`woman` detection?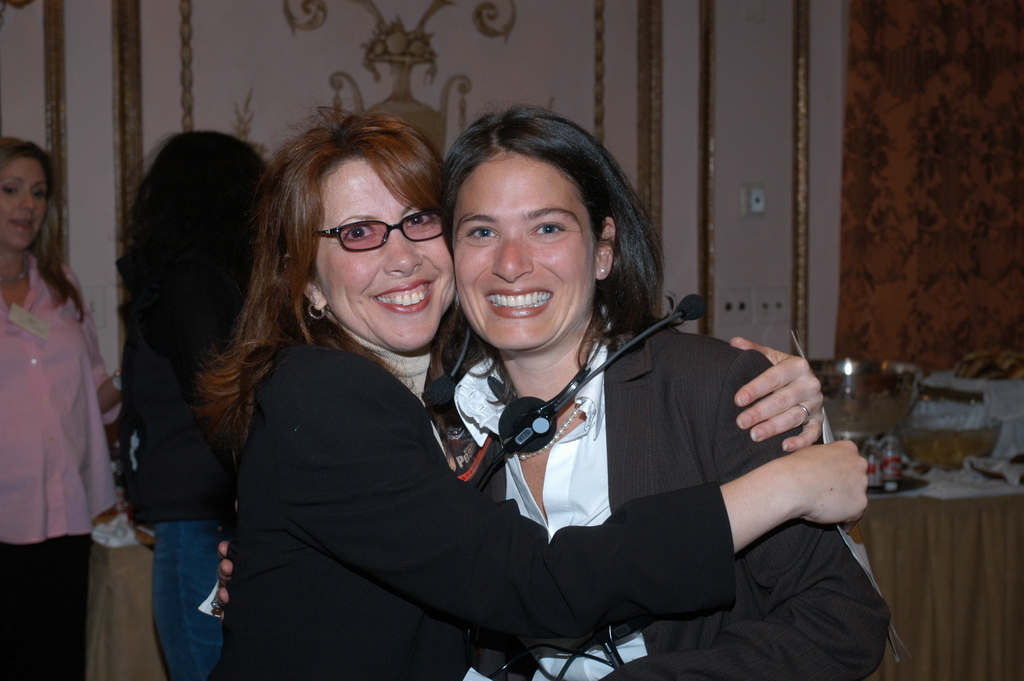
0 138 111 680
